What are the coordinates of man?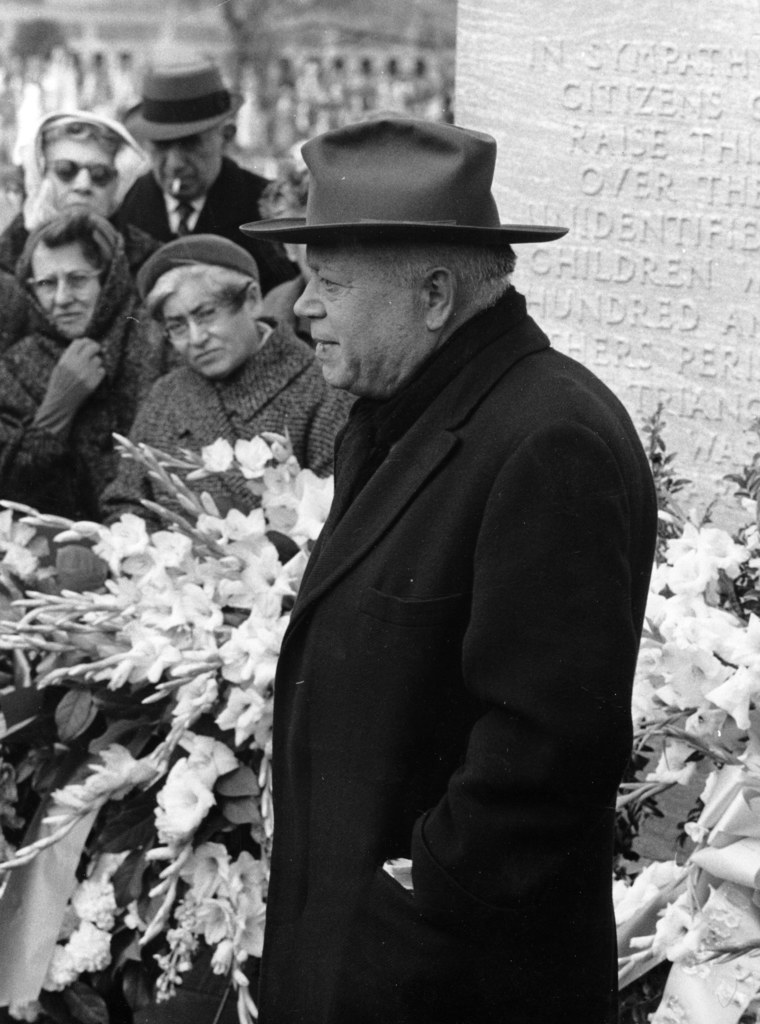
box(188, 118, 681, 1023).
